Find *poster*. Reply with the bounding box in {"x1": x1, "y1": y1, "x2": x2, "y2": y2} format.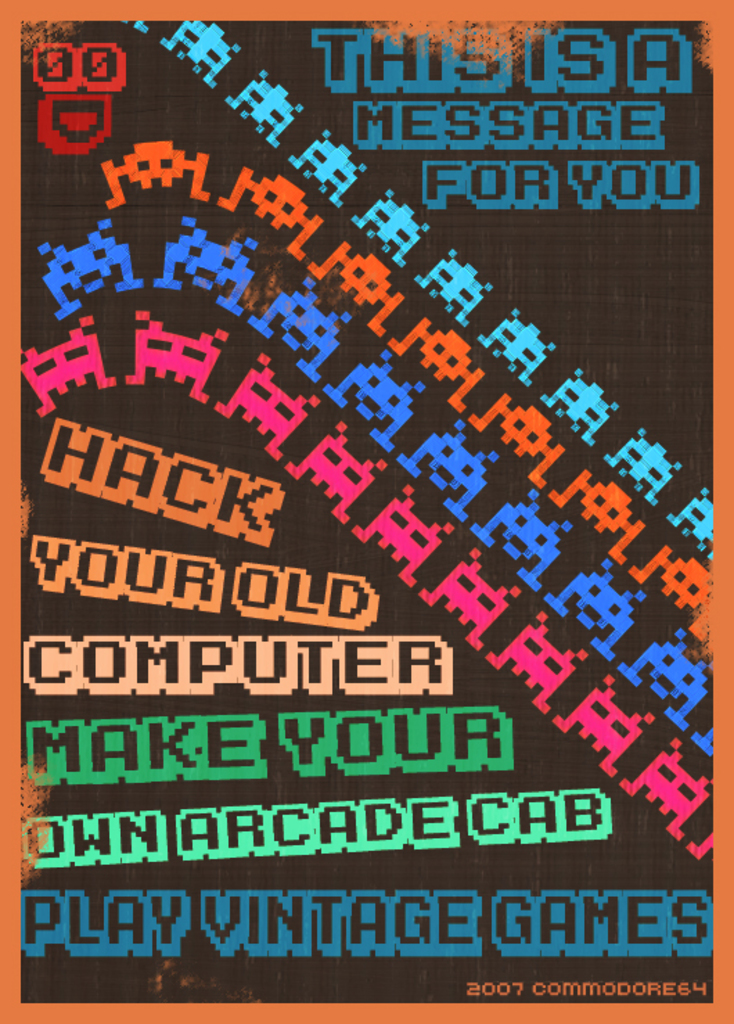
{"x1": 0, "y1": 1, "x2": 733, "y2": 1023}.
